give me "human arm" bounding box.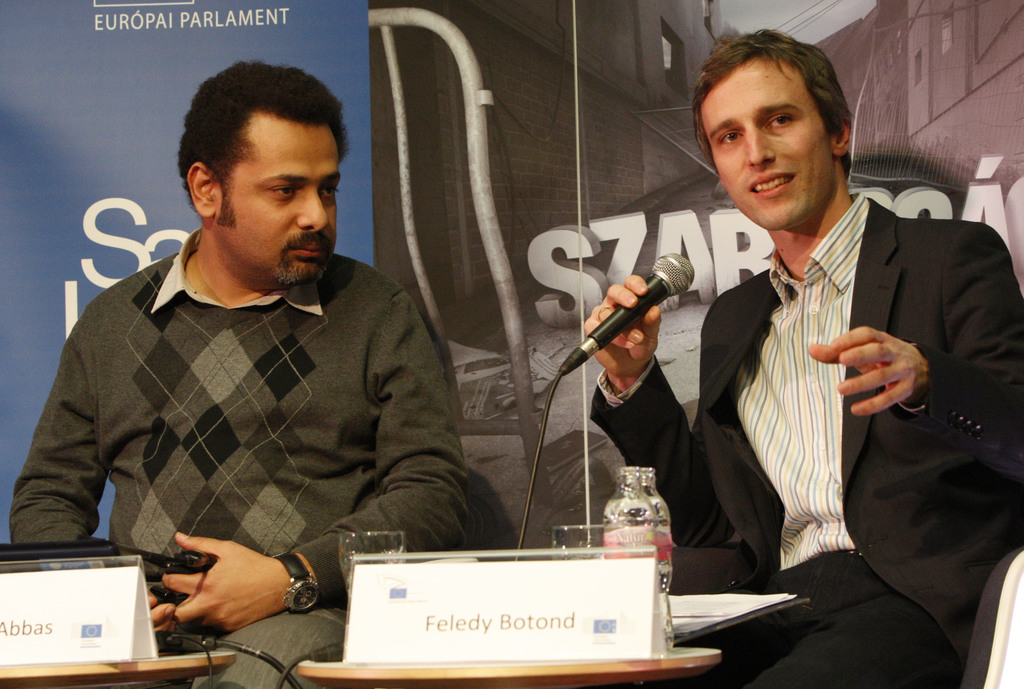
4,338,175,634.
